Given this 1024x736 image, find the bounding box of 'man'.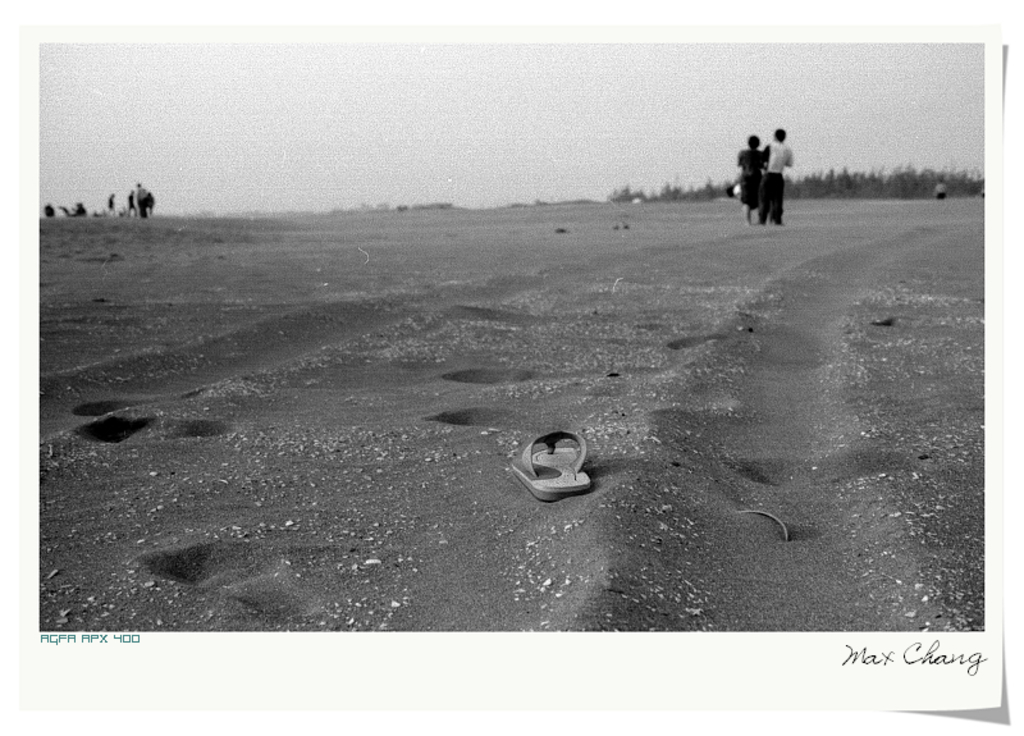
select_region(755, 127, 792, 227).
